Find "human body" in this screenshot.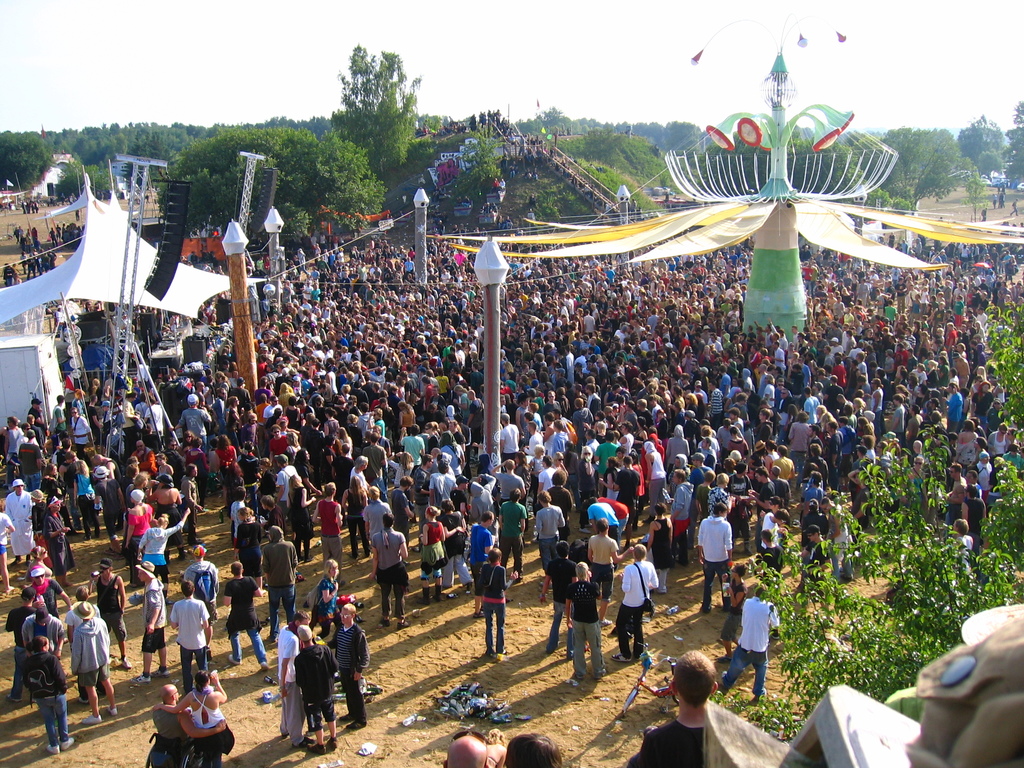
The bounding box for "human body" is <box>255,540,301,613</box>.
